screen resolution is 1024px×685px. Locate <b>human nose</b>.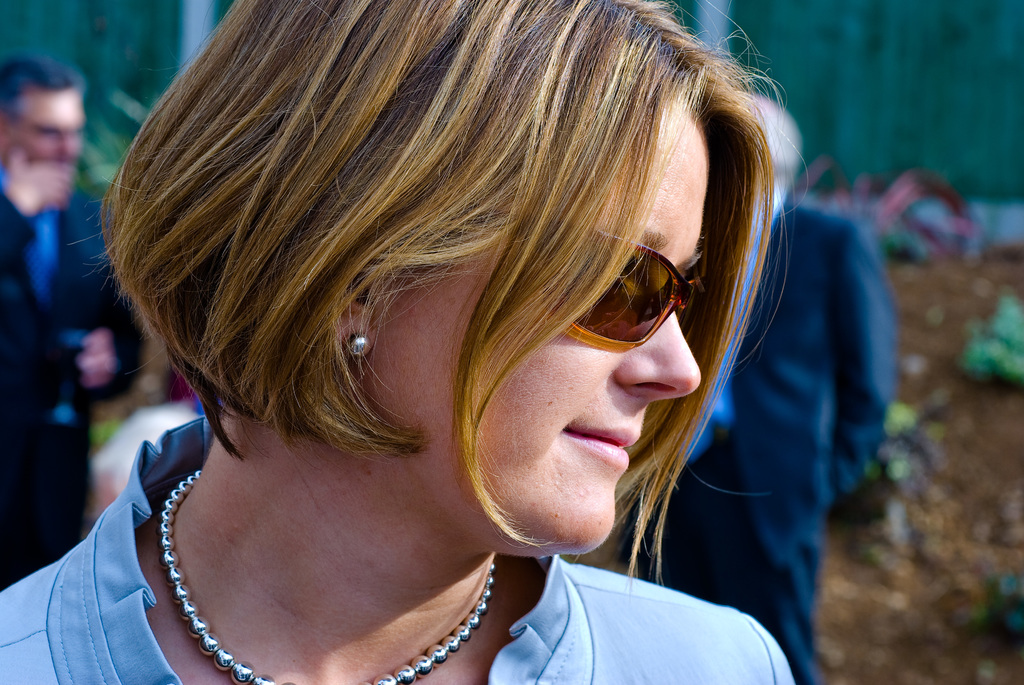
bbox(618, 306, 706, 407).
